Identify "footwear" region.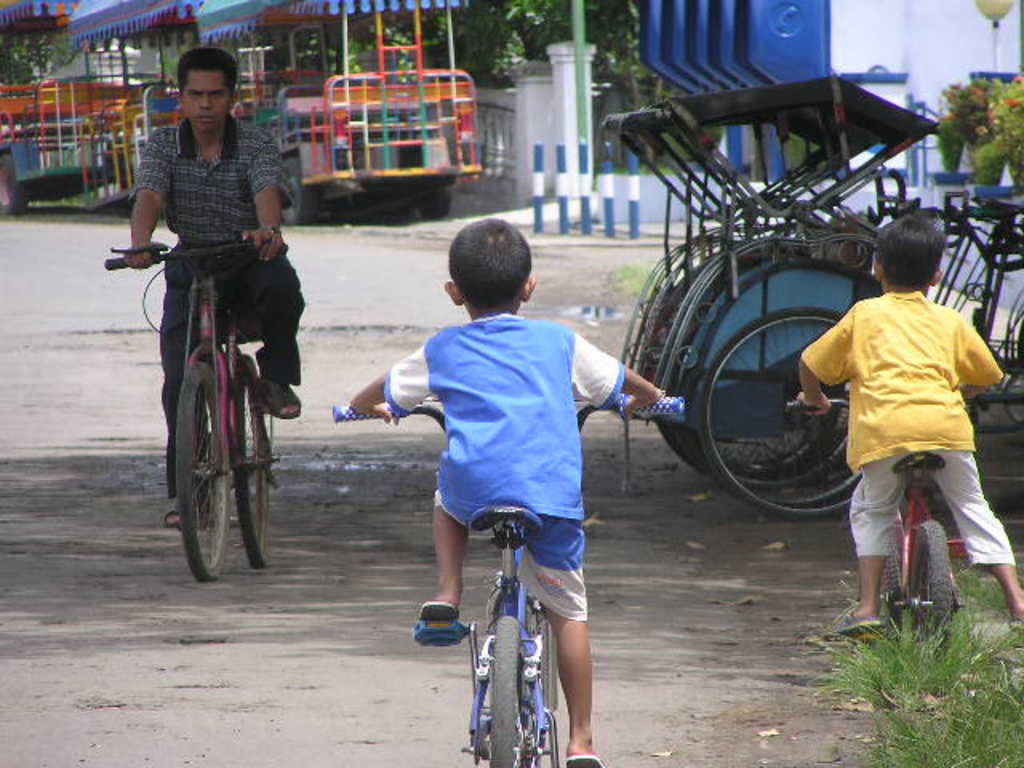
Region: [405,606,469,651].
